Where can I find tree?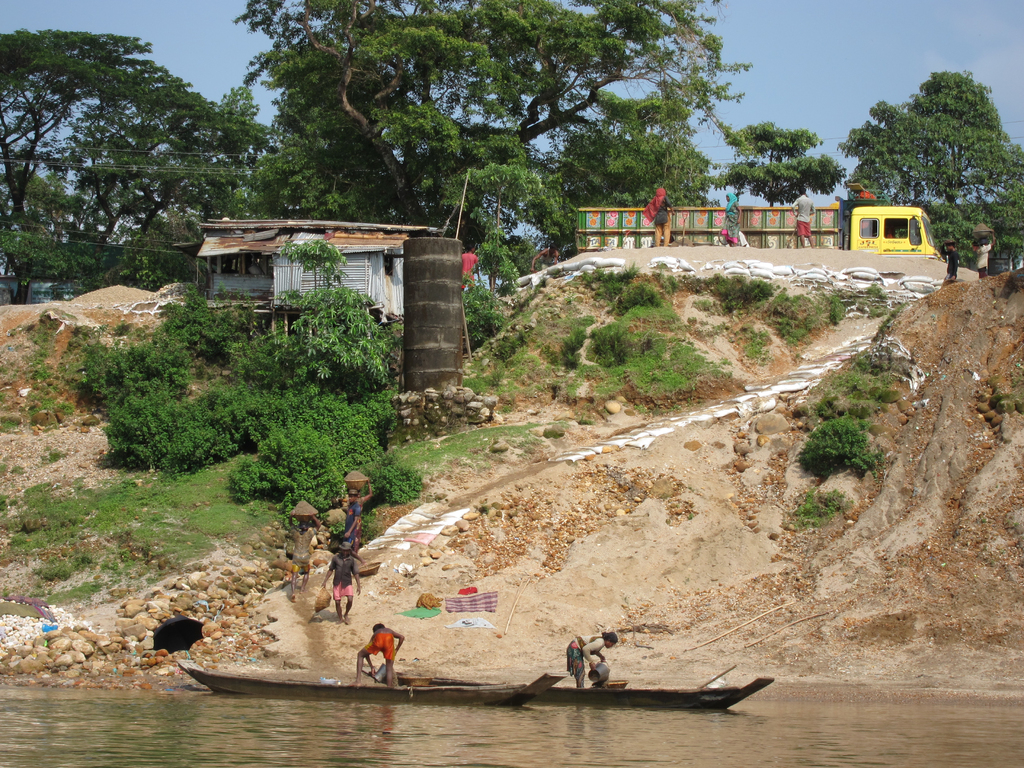
You can find it at {"x1": 0, "y1": 14, "x2": 291, "y2": 245}.
